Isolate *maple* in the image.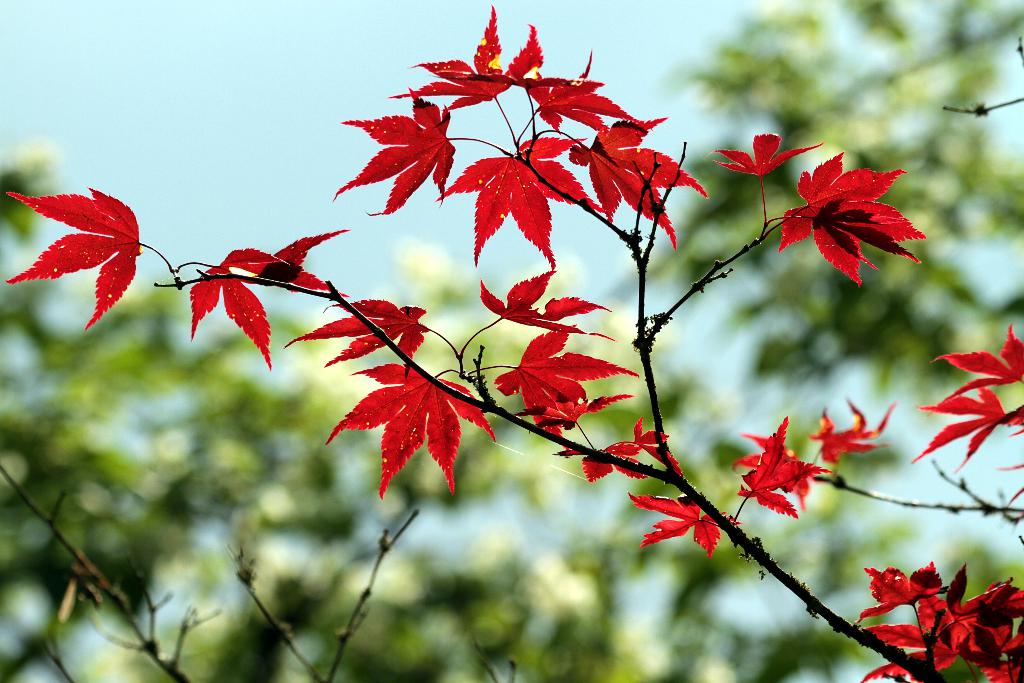
Isolated region: BBox(320, 363, 496, 504).
